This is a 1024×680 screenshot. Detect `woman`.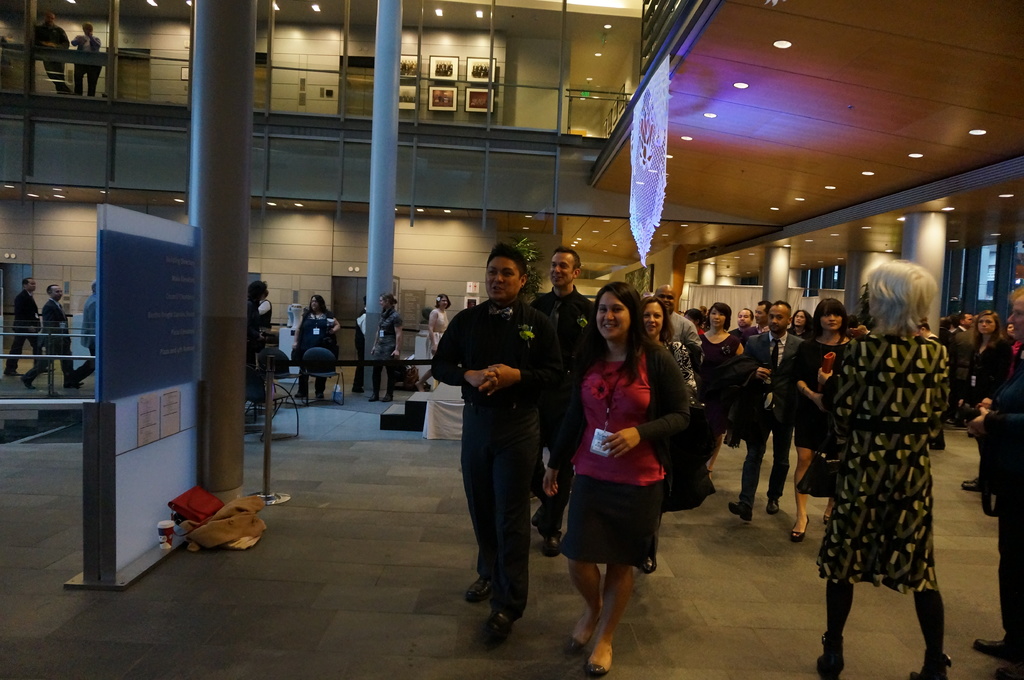
select_region(292, 295, 345, 400).
